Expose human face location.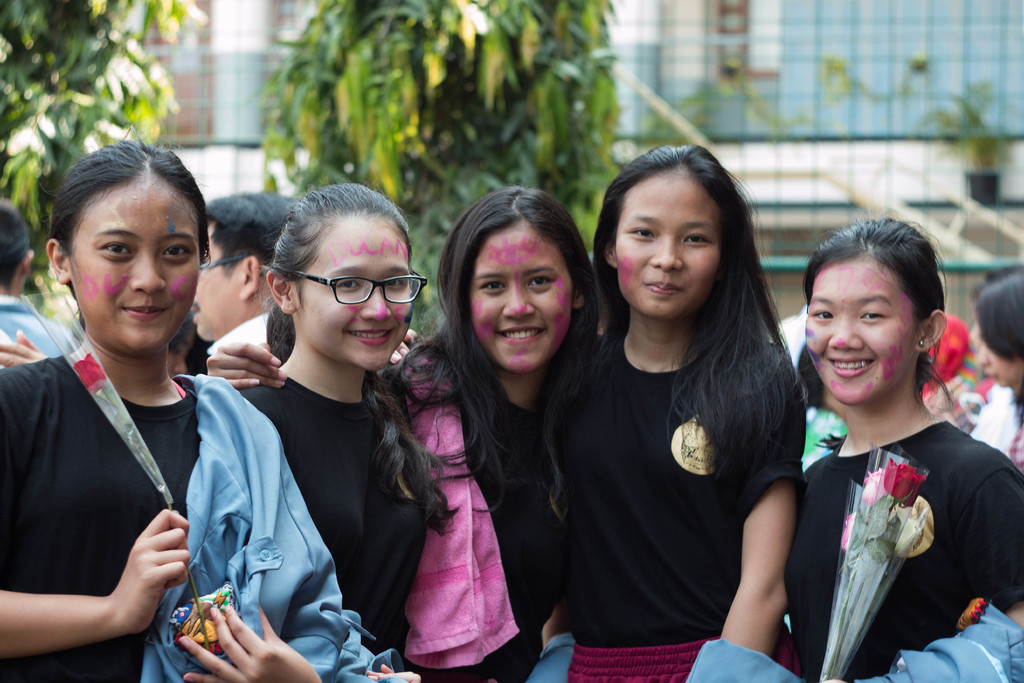
Exposed at BBox(70, 173, 203, 349).
